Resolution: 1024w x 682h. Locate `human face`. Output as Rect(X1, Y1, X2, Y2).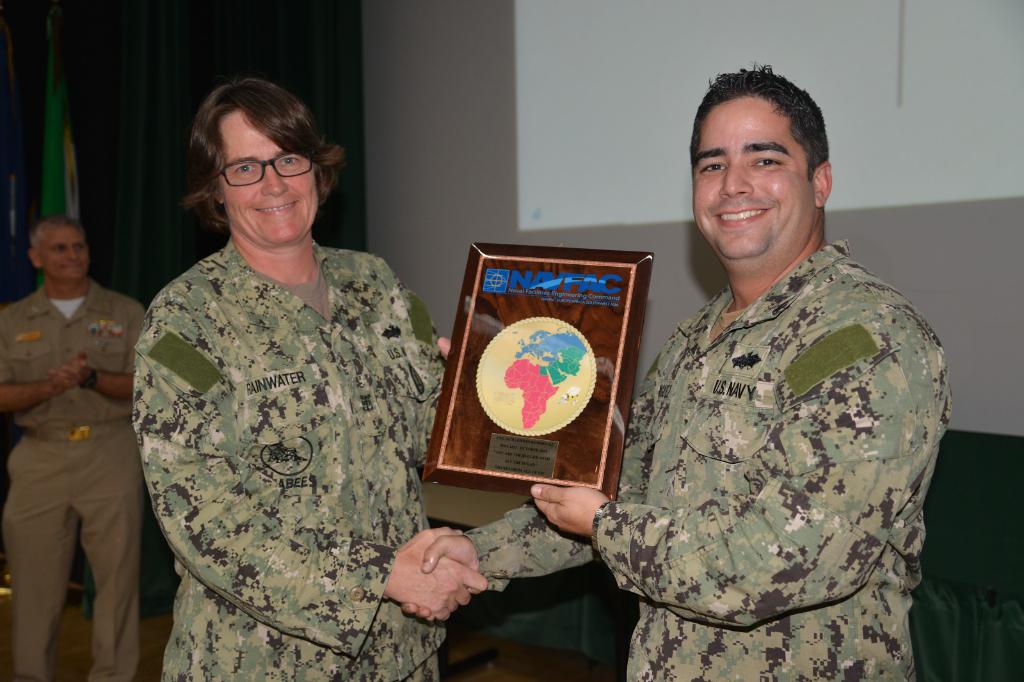
Rect(41, 227, 87, 282).
